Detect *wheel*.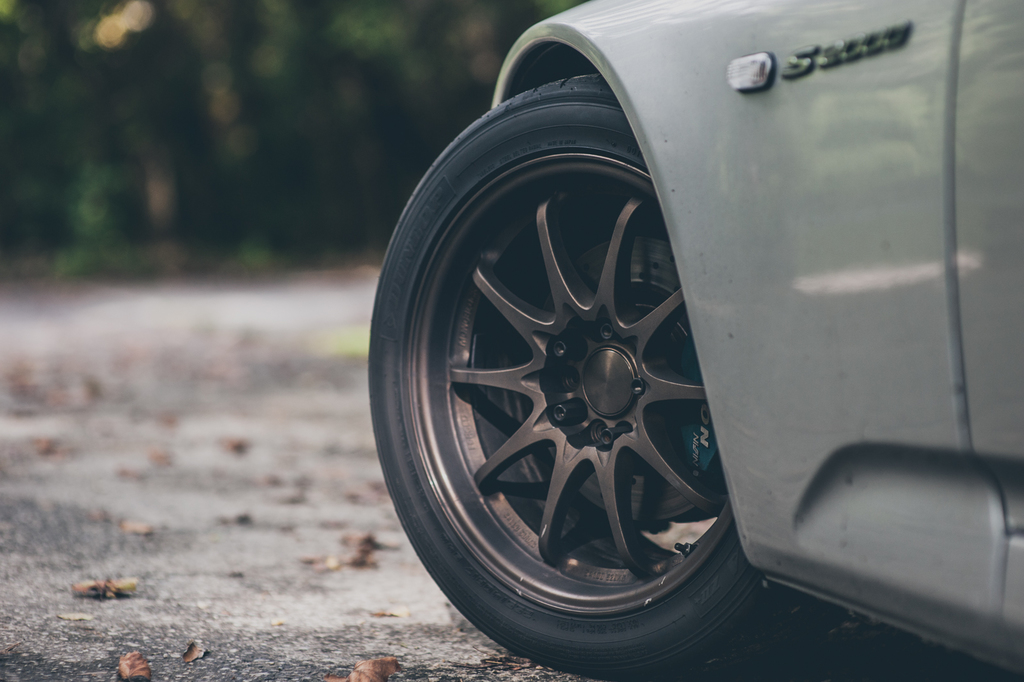
Detected at crop(365, 76, 763, 680).
